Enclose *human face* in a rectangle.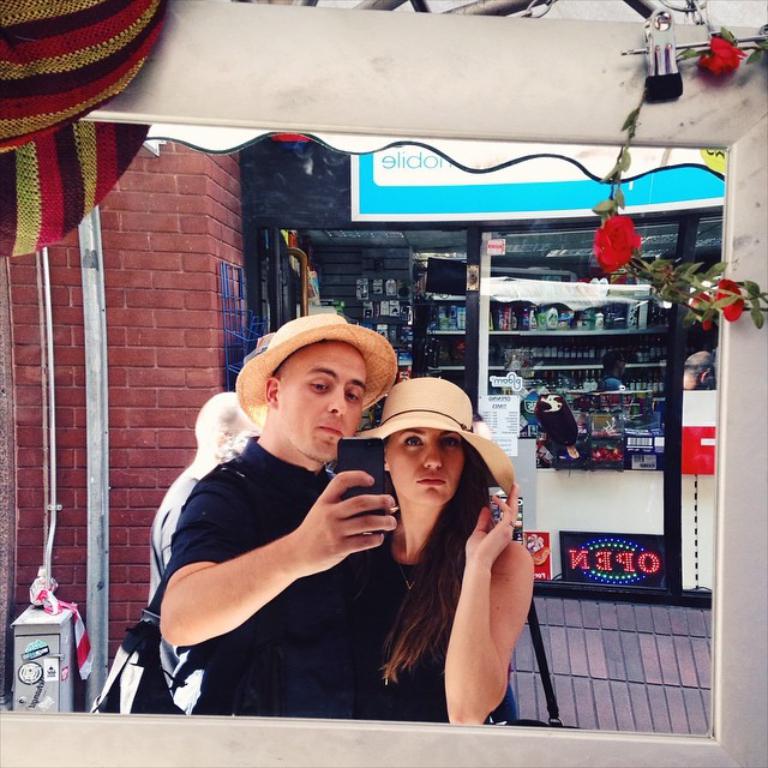
select_region(281, 346, 360, 461).
